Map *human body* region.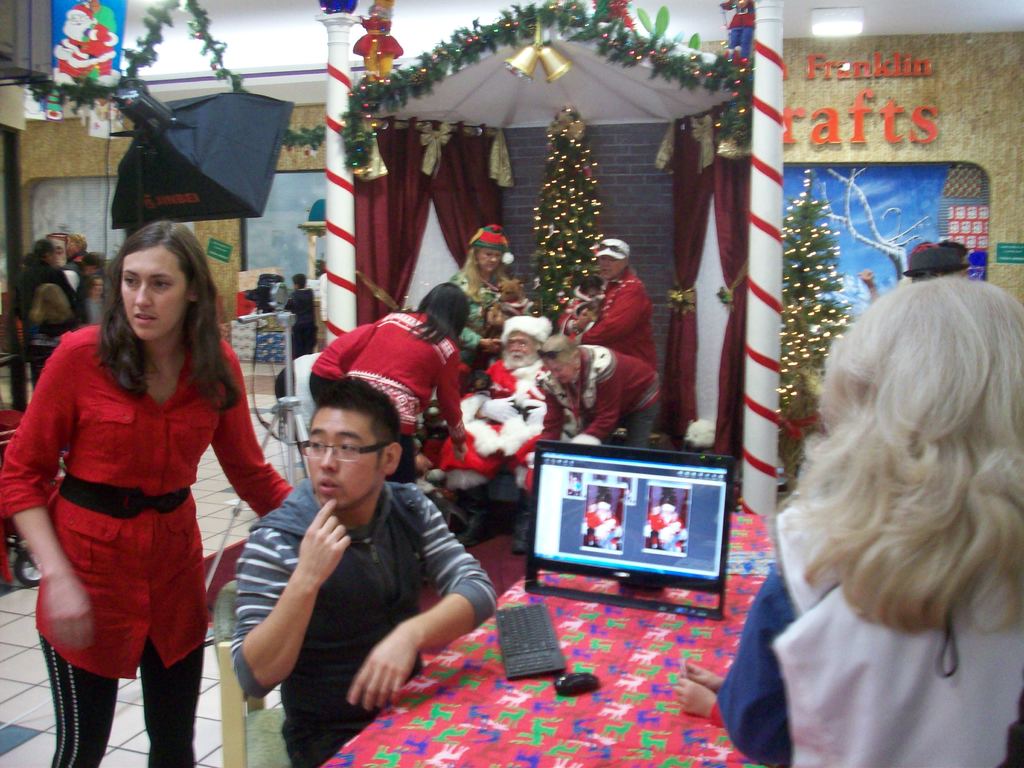
Mapped to left=523, top=327, right=666, bottom=449.
